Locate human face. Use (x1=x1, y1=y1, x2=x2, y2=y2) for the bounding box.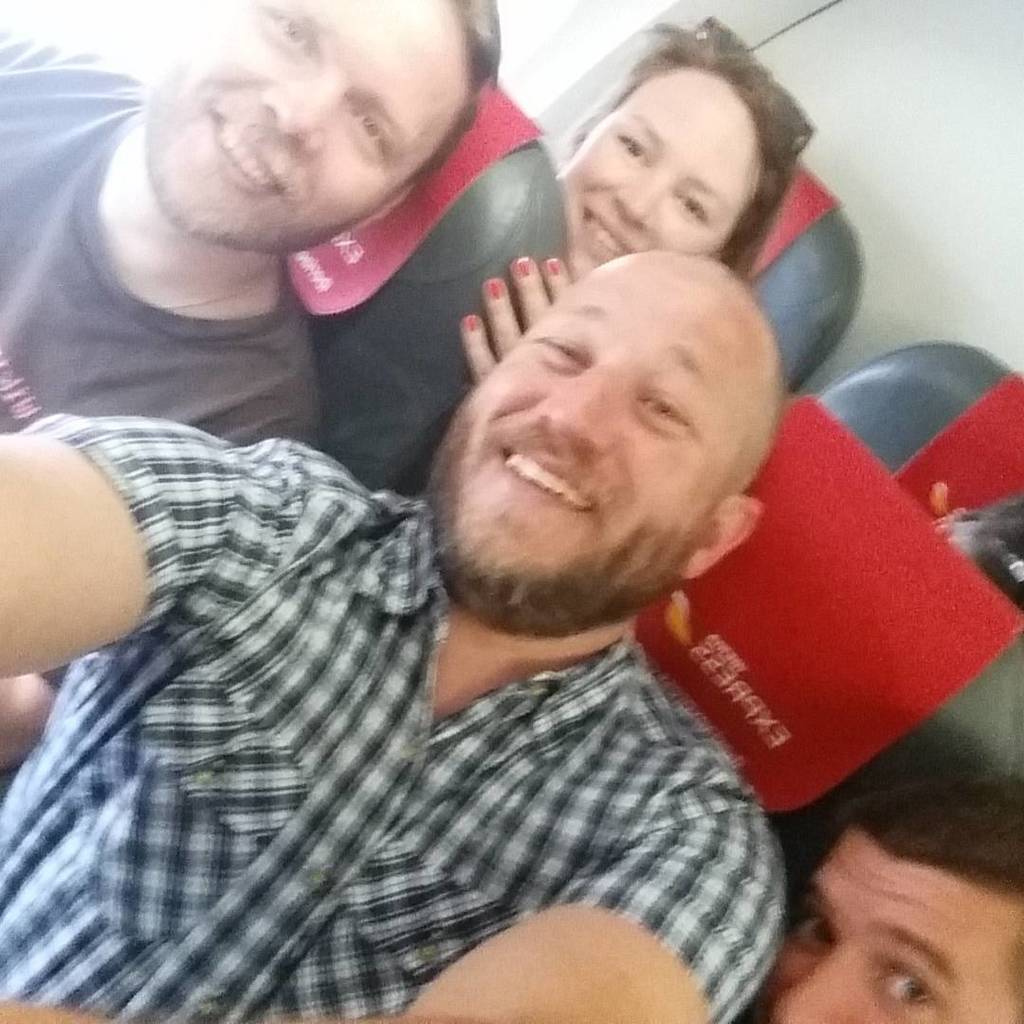
(x1=425, y1=255, x2=762, y2=628).
